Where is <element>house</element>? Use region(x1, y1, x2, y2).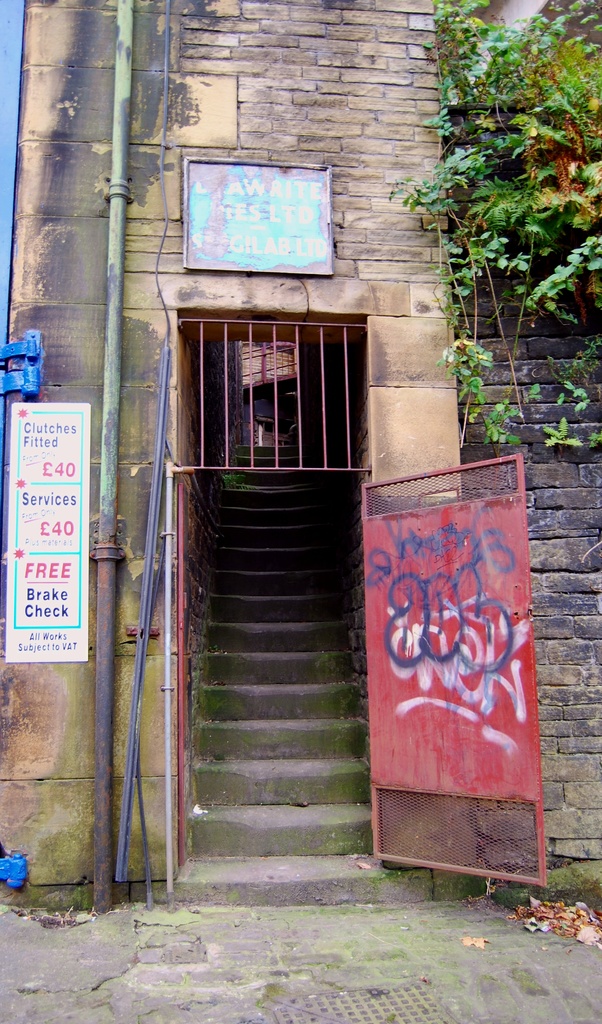
region(0, 0, 601, 903).
